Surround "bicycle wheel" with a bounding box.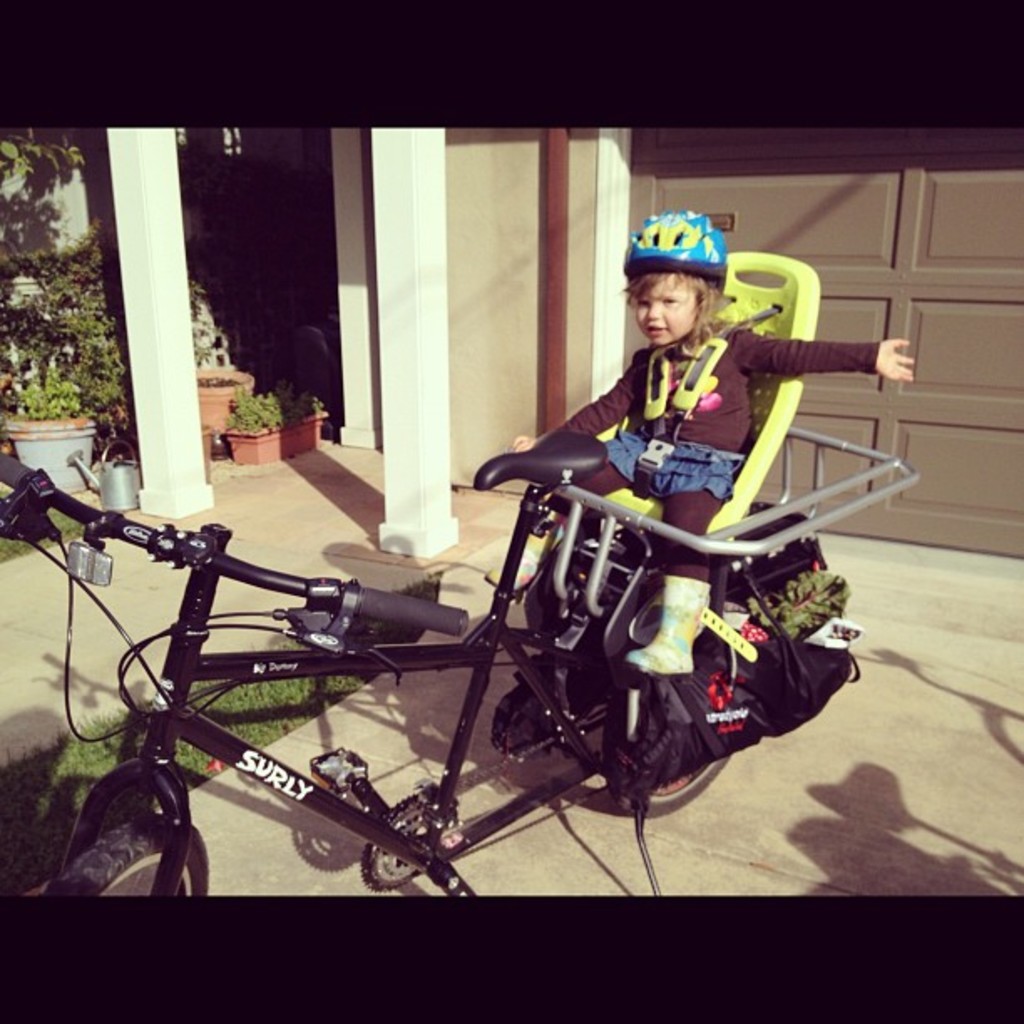
region(35, 818, 212, 905).
